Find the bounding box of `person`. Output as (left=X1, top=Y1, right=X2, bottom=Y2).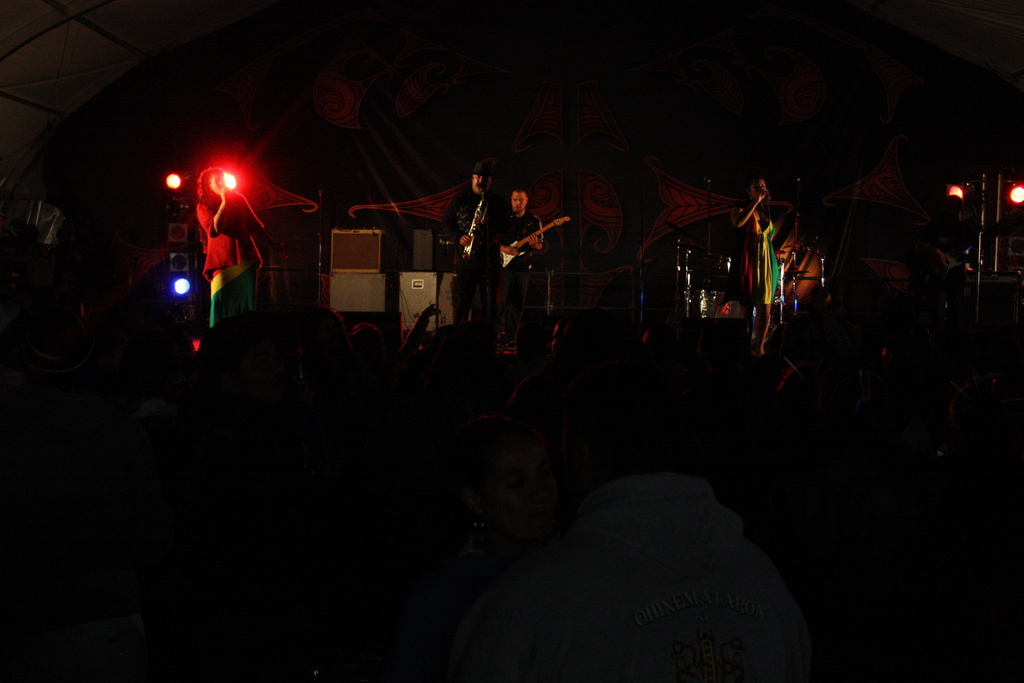
(left=434, top=163, right=499, bottom=318).
